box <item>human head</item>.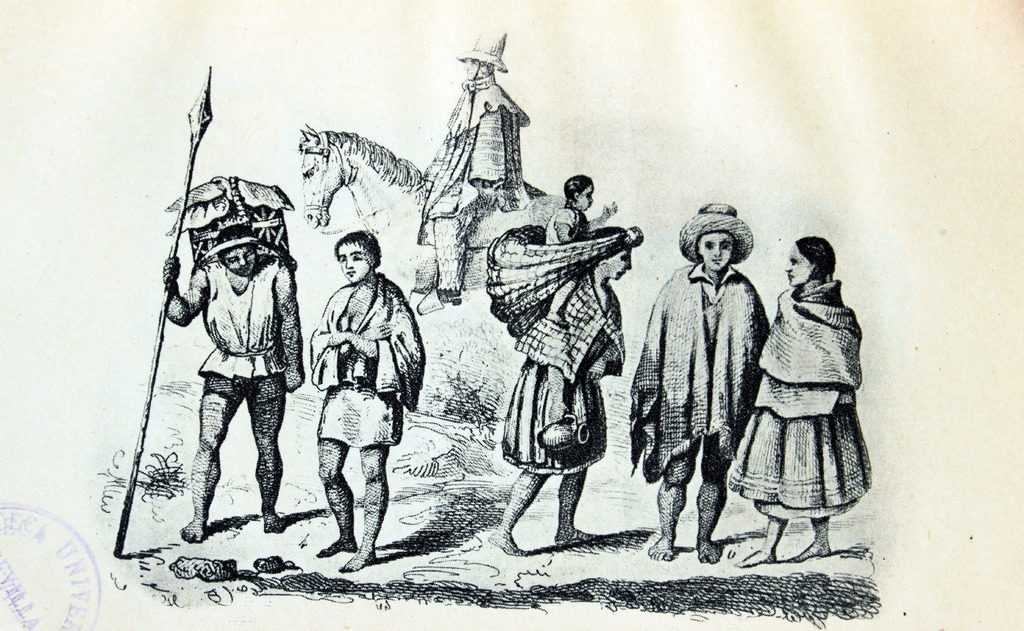
[788, 235, 833, 289].
